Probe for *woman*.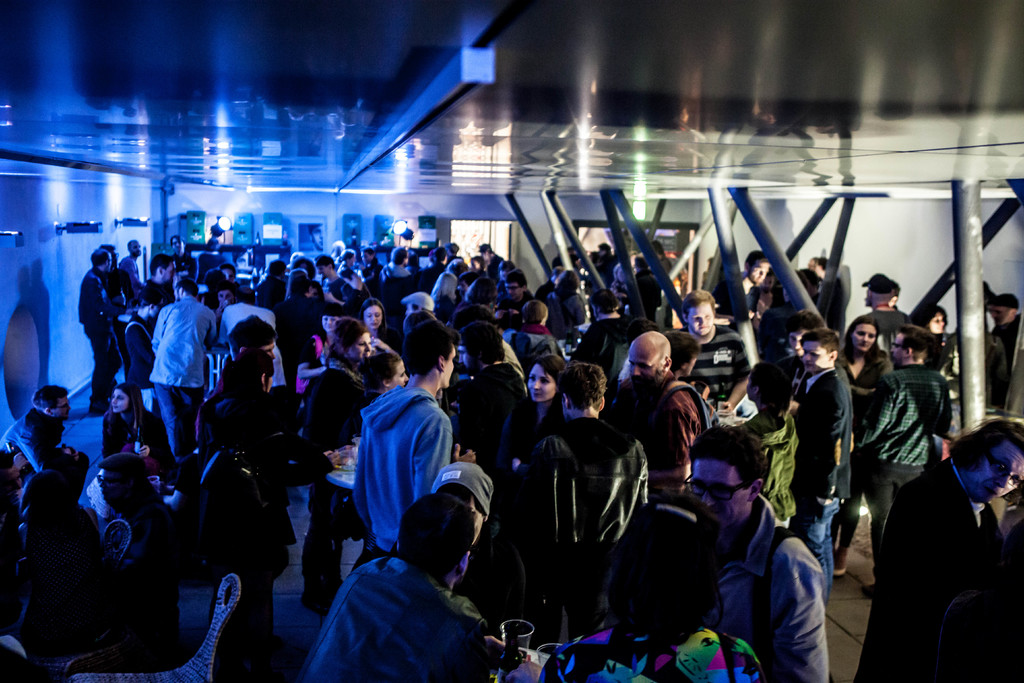
Probe result: Rect(124, 290, 163, 390).
